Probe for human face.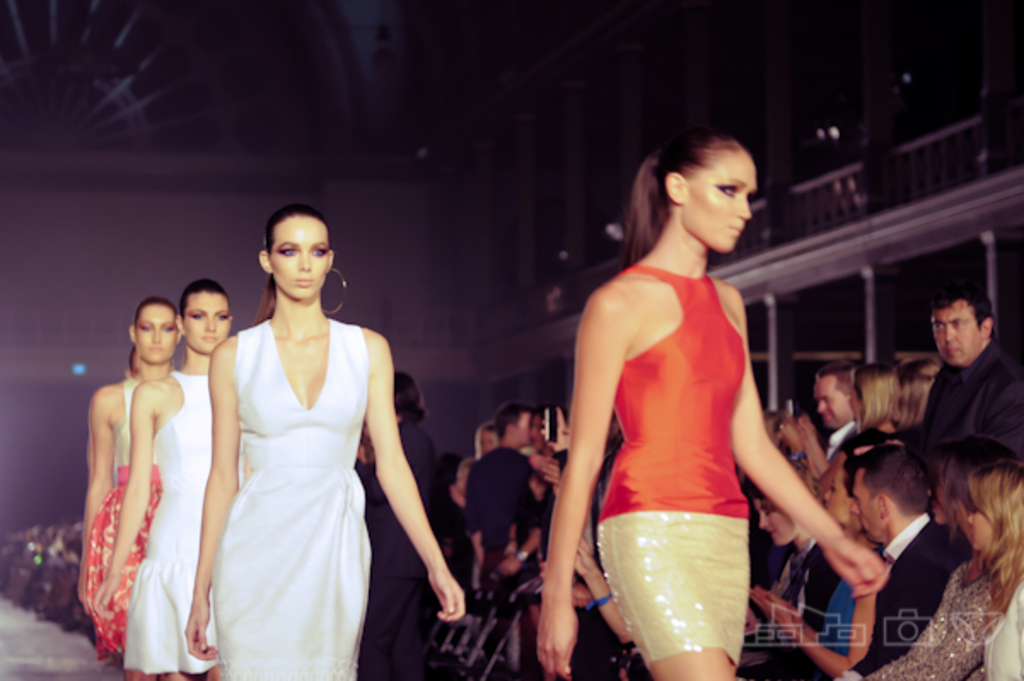
Probe result: (x1=969, y1=507, x2=983, y2=555).
